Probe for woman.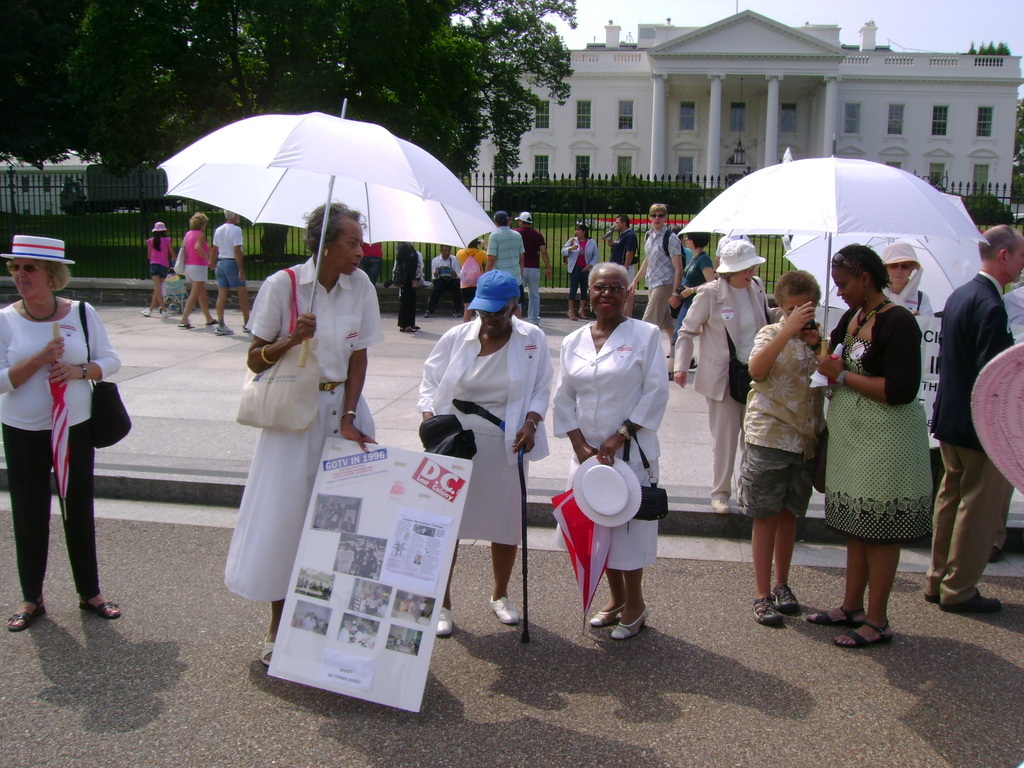
Probe result: {"x1": 812, "y1": 237, "x2": 943, "y2": 639}.
